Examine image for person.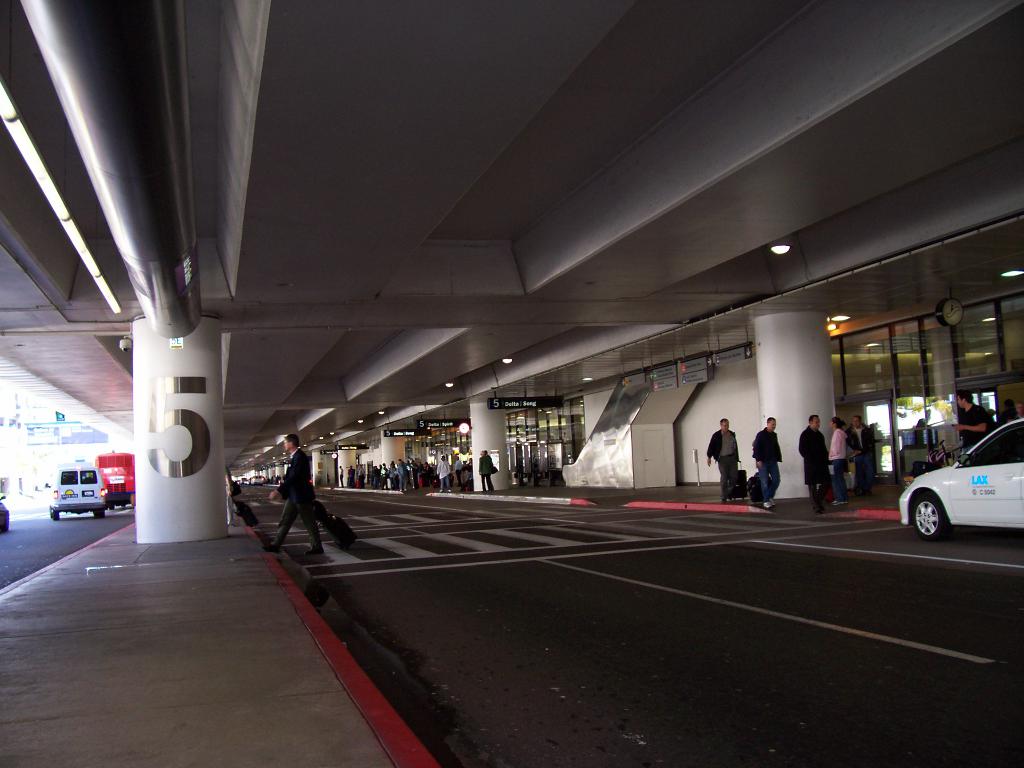
Examination result: 703 418 740 500.
